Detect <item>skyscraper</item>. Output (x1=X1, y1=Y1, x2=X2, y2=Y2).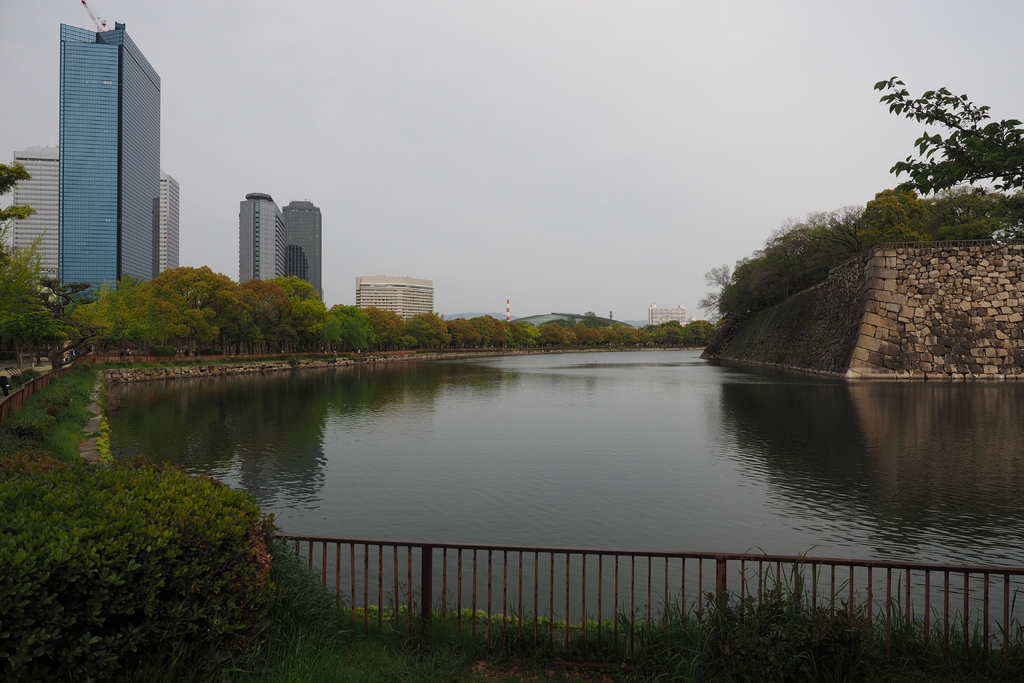
(x1=285, y1=201, x2=324, y2=291).
